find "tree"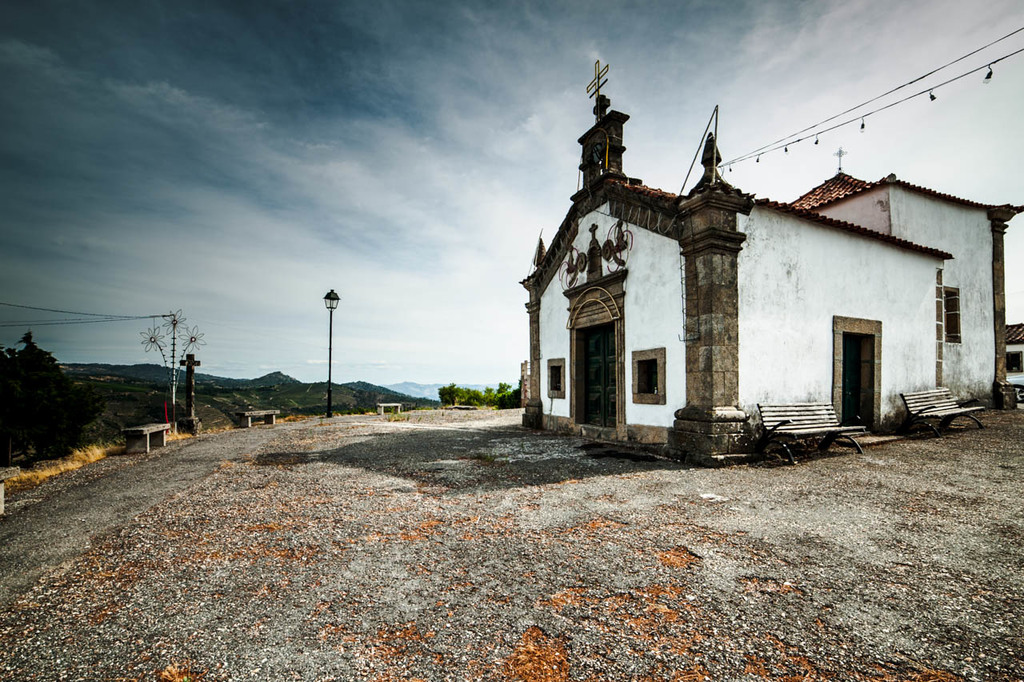
438:380:468:405
